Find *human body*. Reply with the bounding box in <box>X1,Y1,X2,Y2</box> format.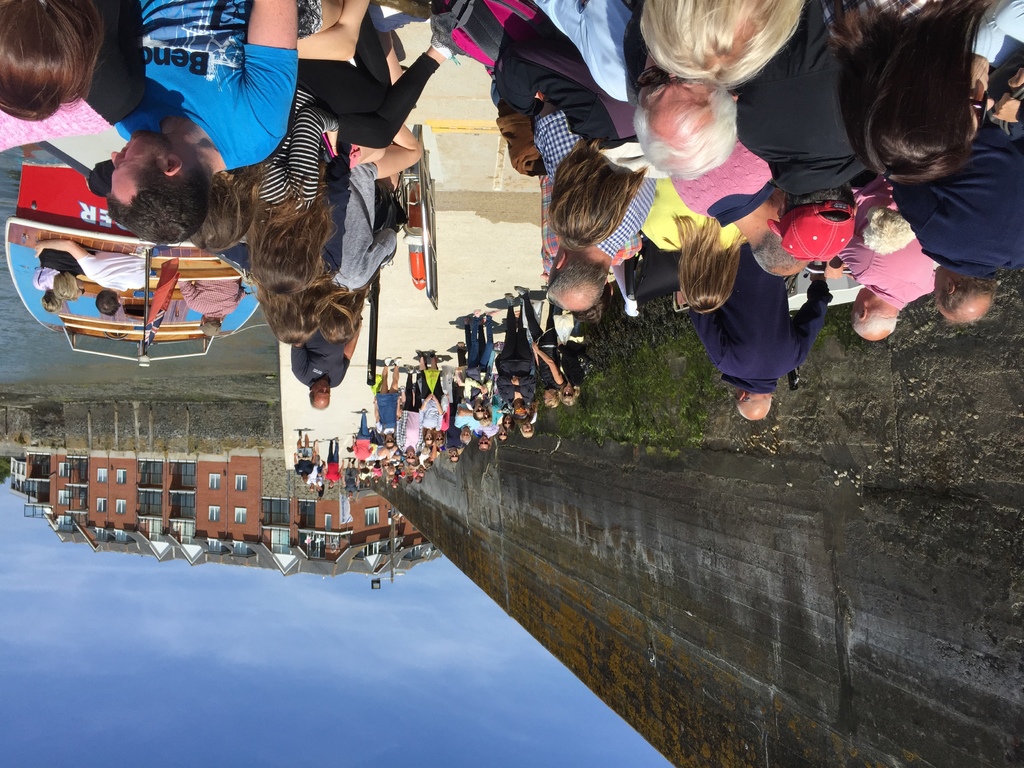
<box>108,0,297,243</box>.
